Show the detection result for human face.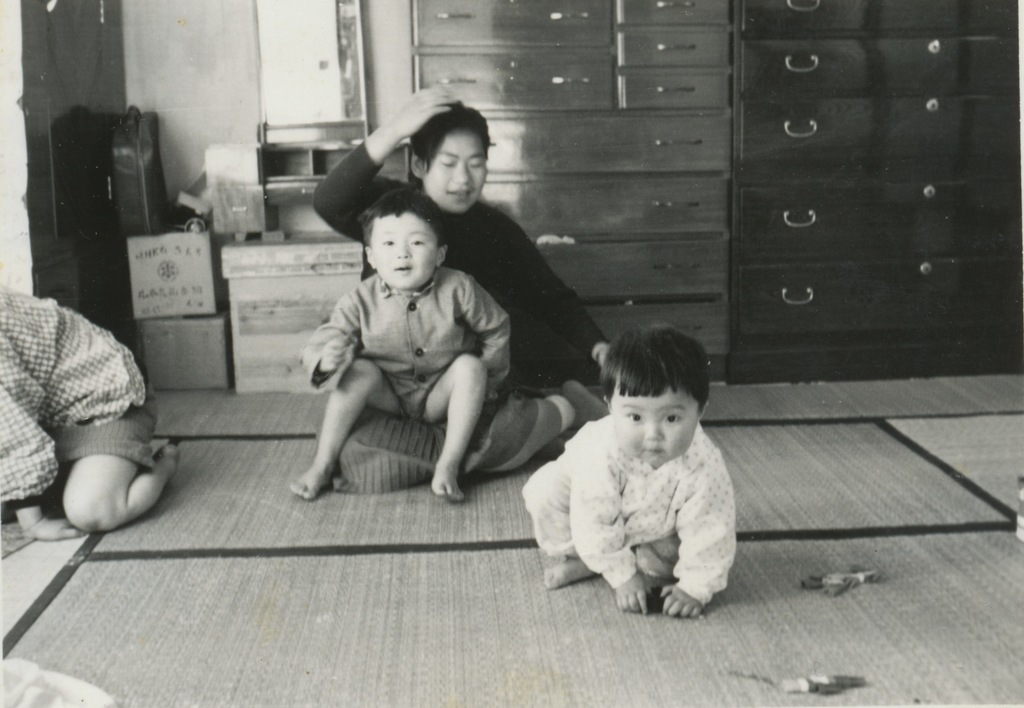
rect(611, 389, 699, 473).
